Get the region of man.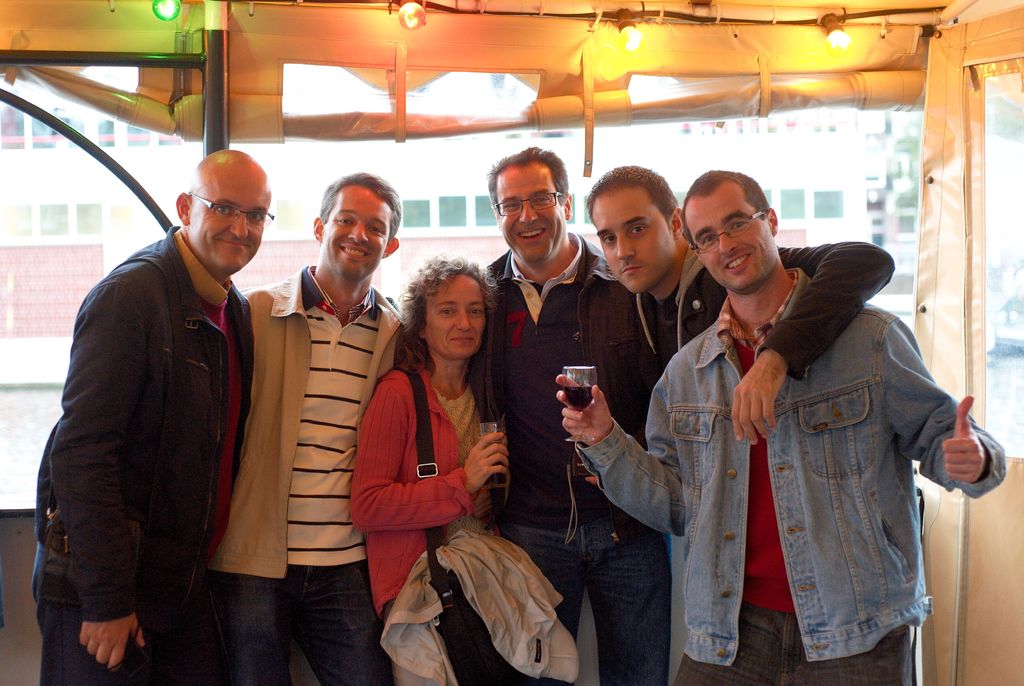
left=479, top=149, right=673, bottom=685.
